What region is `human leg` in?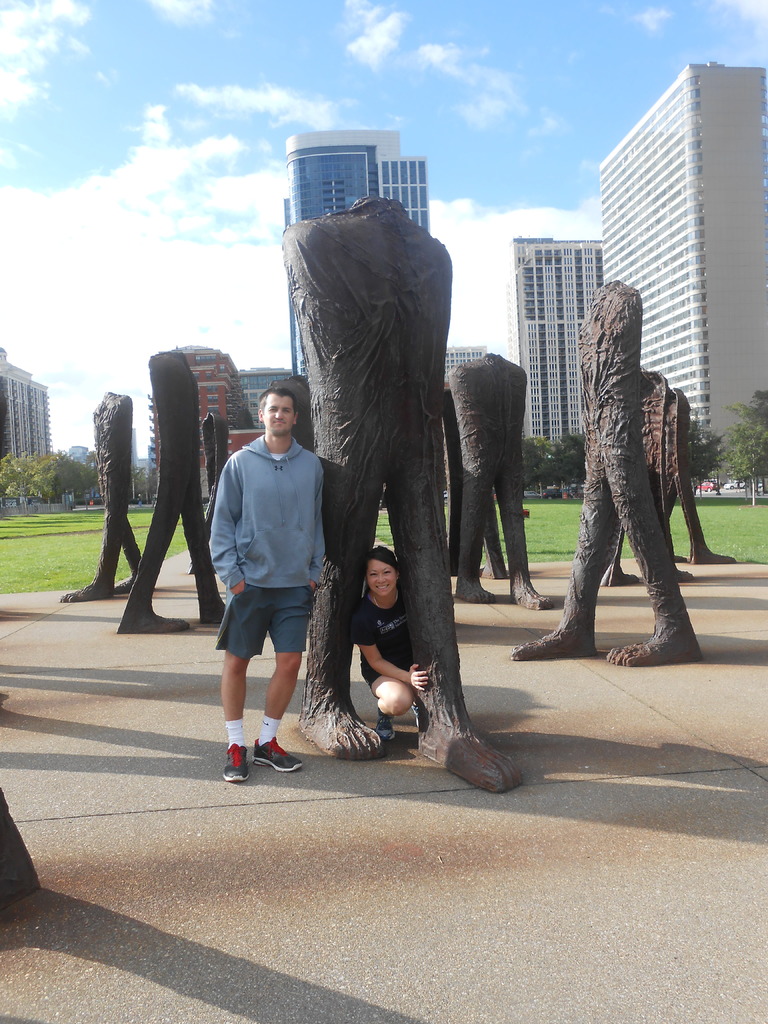
crop(675, 487, 737, 569).
